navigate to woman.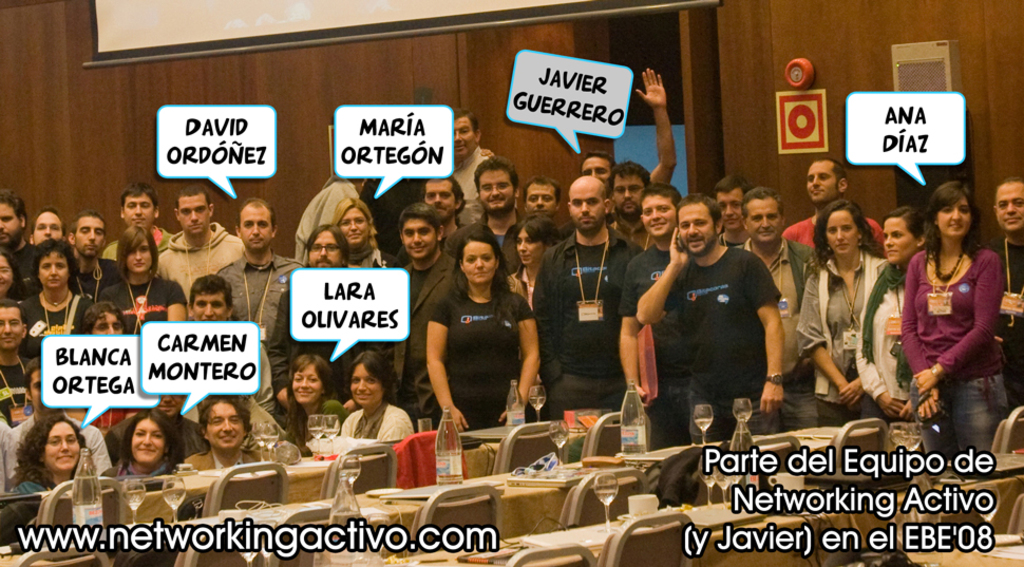
Navigation target: (288,354,346,459).
